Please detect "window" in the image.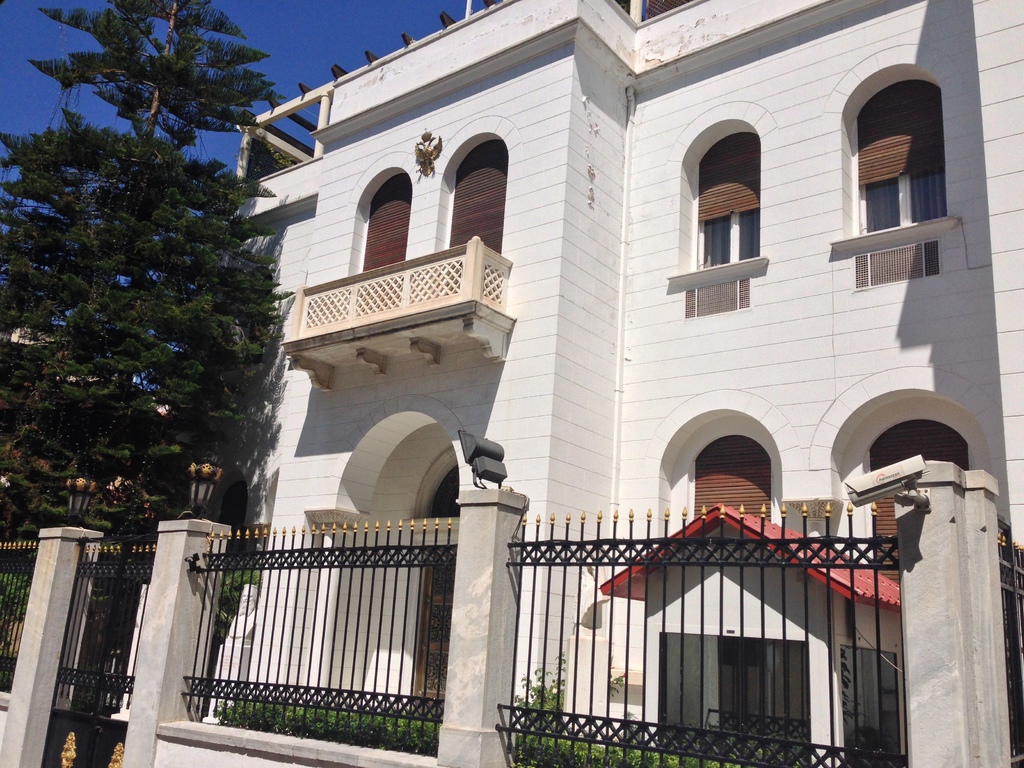
select_region(435, 145, 507, 252).
